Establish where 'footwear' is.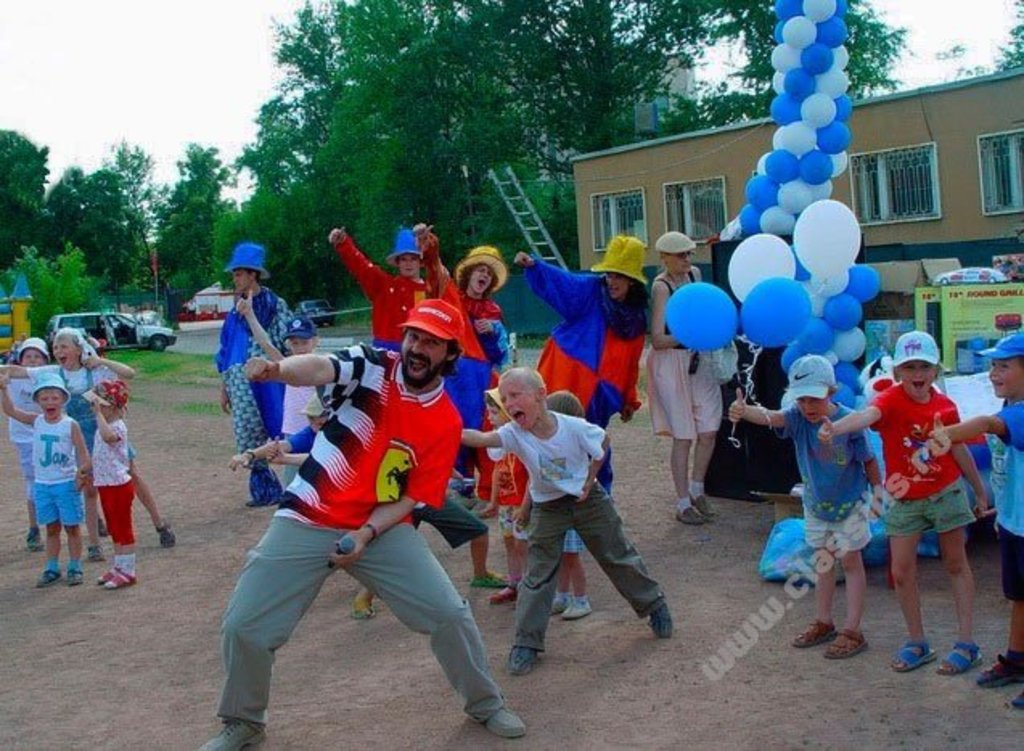
Established at bbox=[32, 566, 61, 589].
